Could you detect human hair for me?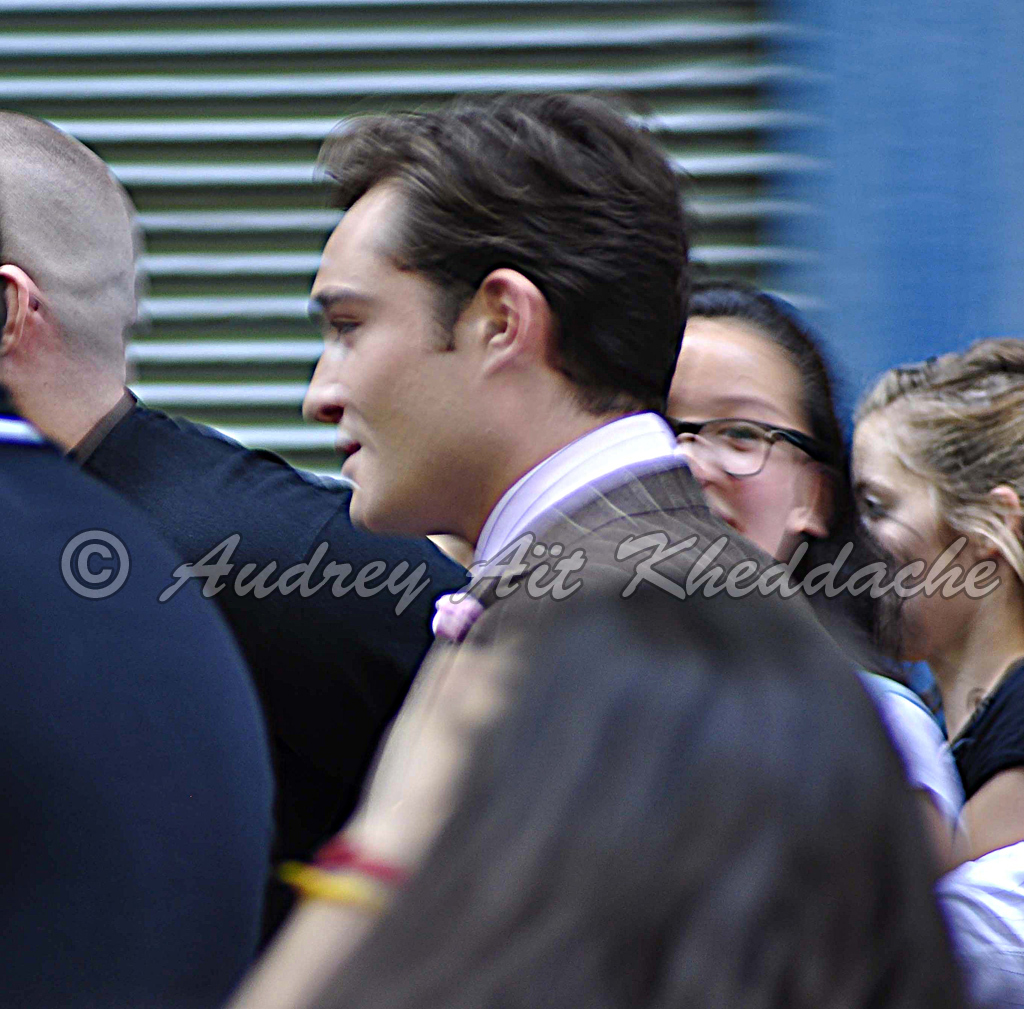
Detection result: x1=307, y1=80, x2=702, y2=414.
